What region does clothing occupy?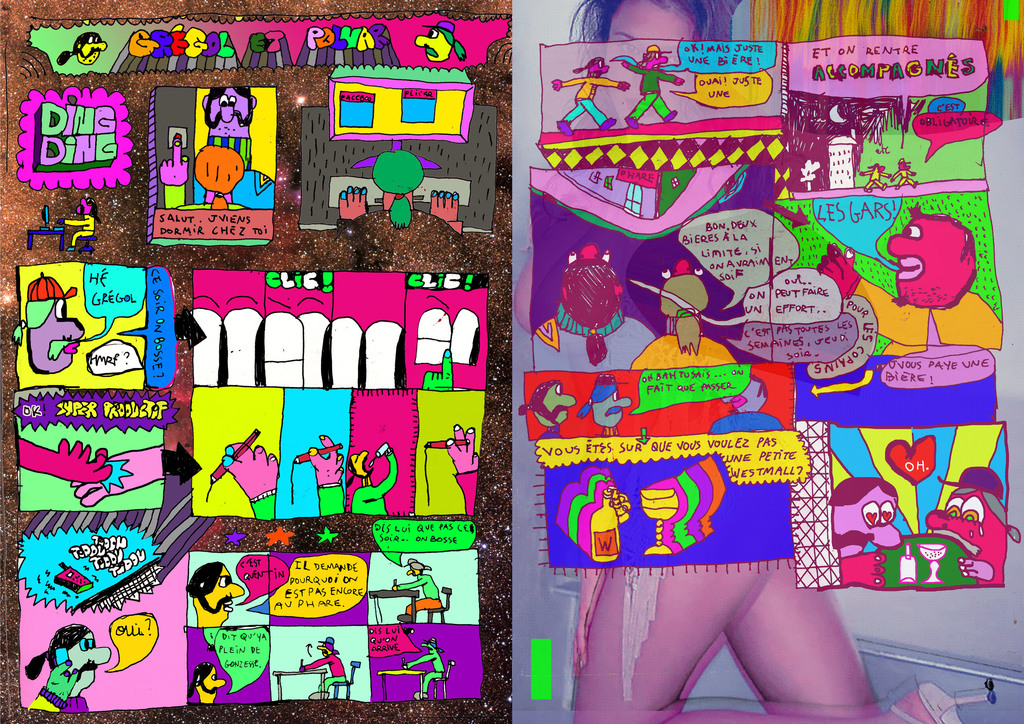
region(408, 647, 451, 689).
